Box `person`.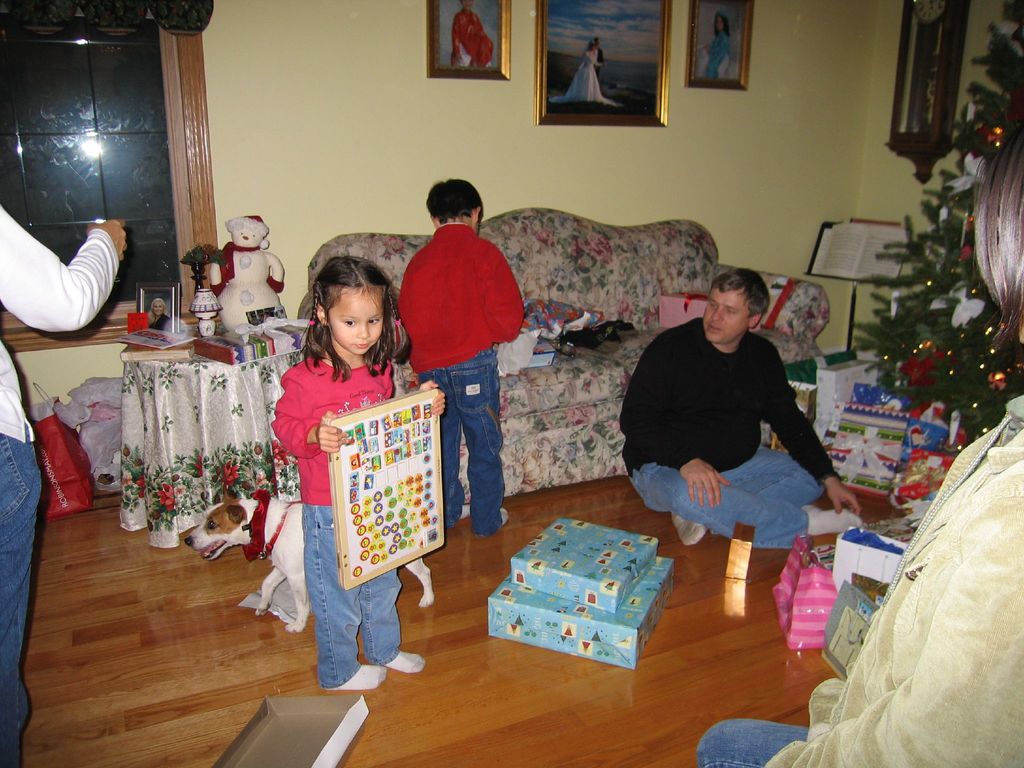
pyautogui.locateOnScreen(394, 138, 525, 558).
